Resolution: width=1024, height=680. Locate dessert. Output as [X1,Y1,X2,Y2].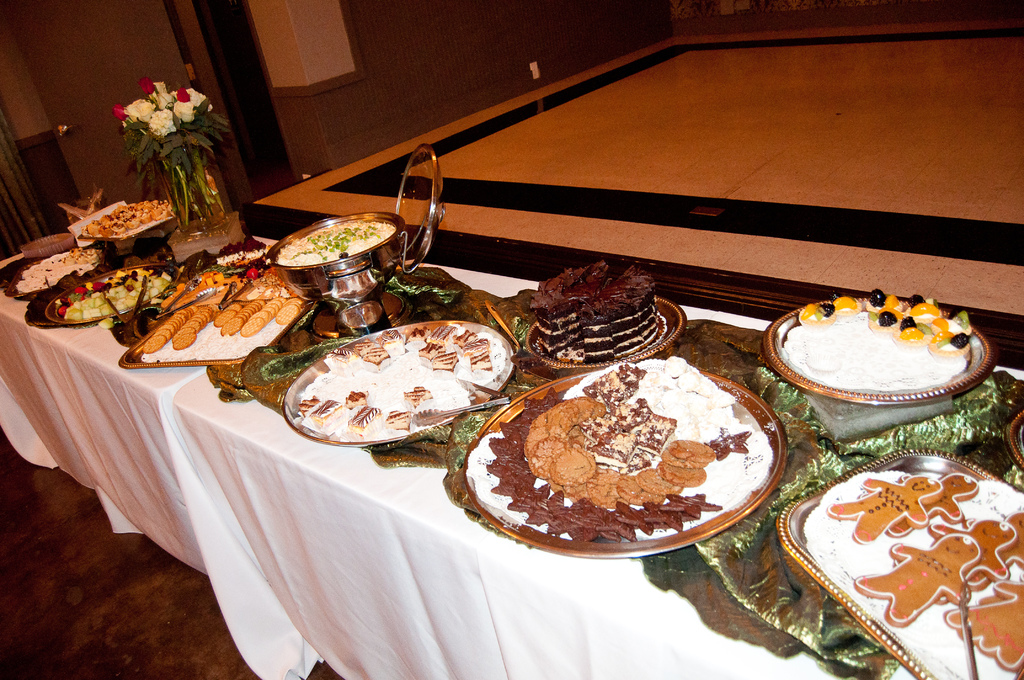
[468,354,776,537].
